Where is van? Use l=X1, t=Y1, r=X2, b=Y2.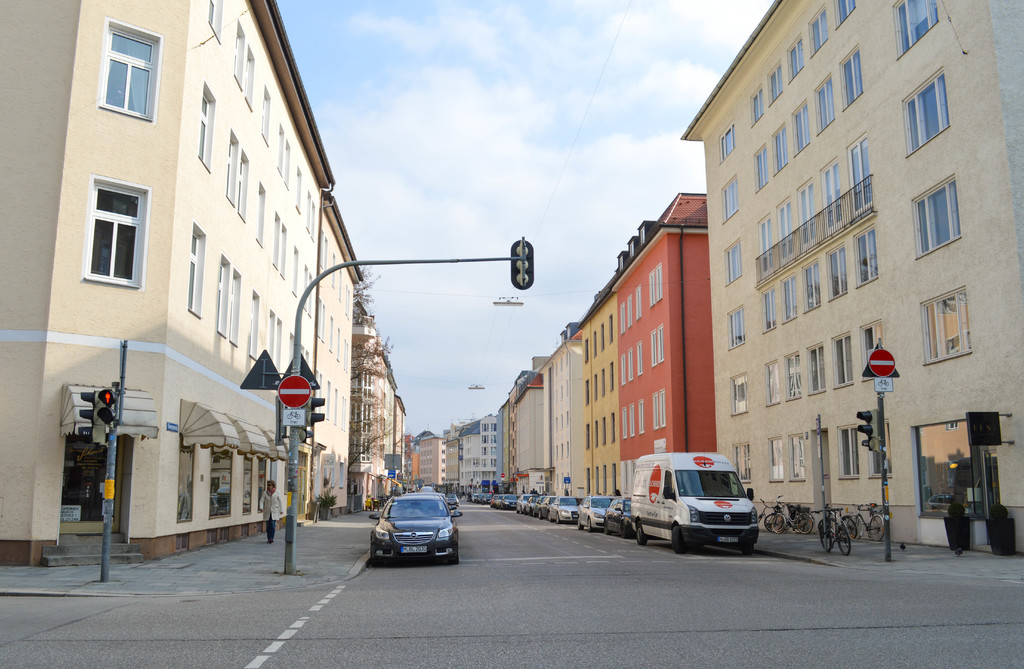
l=628, t=449, r=762, b=555.
